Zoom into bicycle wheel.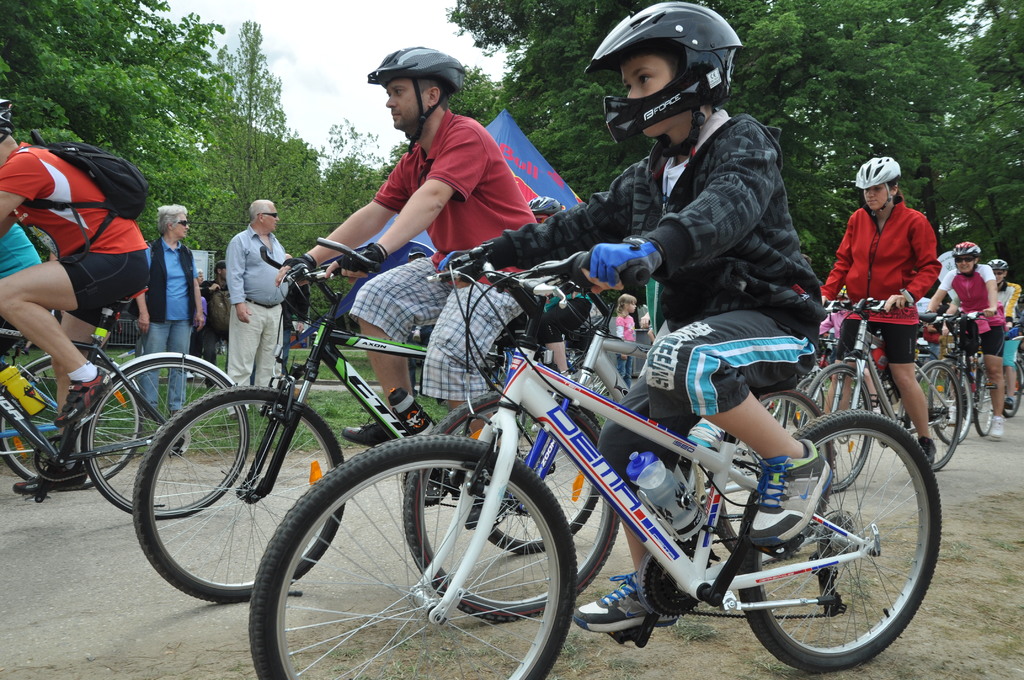
Zoom target: (x1=714, y1=391, x2=835, y2=568).
